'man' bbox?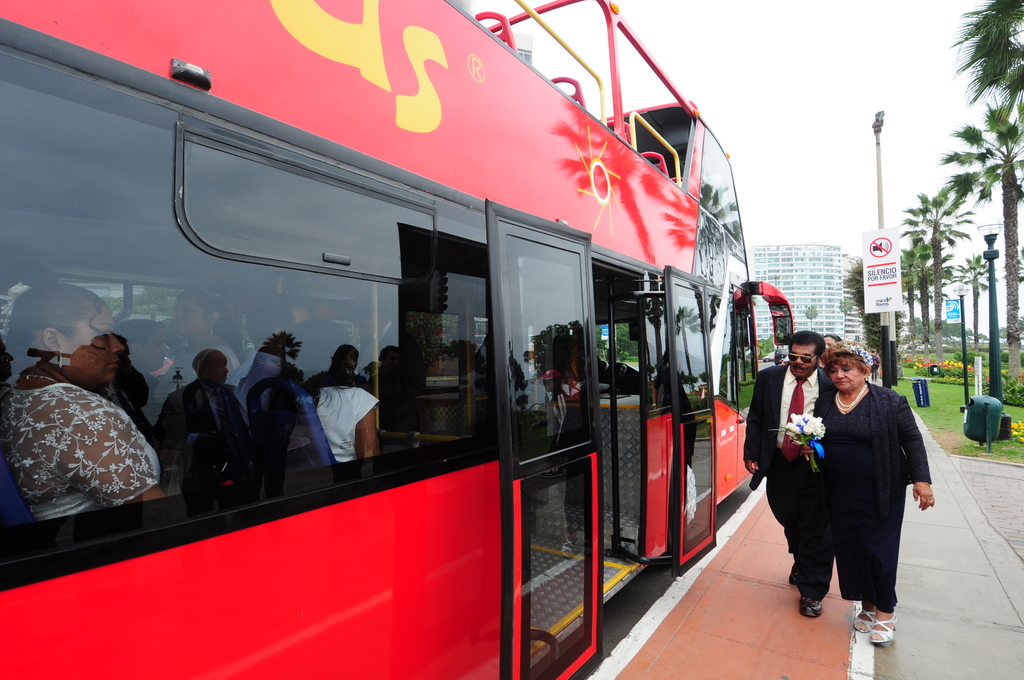
739, 330, 831, 620
